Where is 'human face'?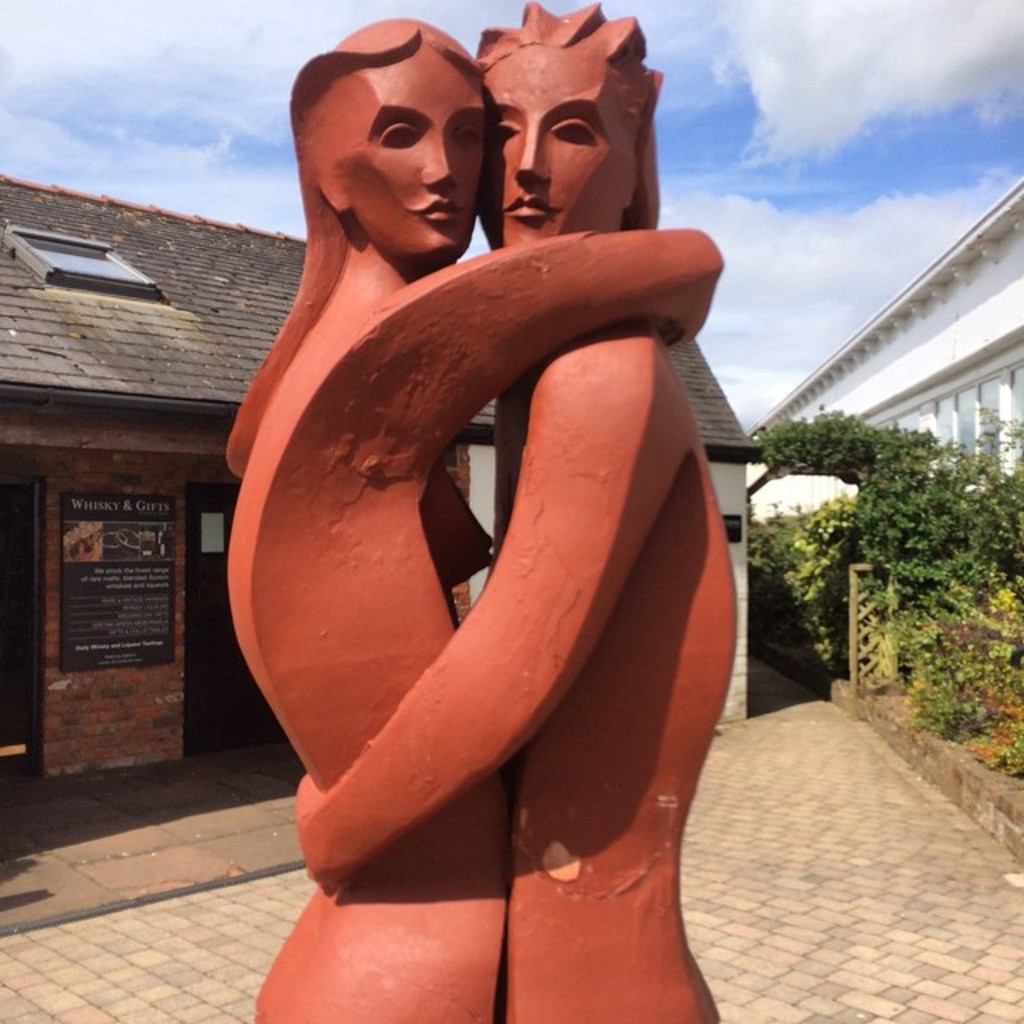
l=467, t=50, r=653, b=256.
